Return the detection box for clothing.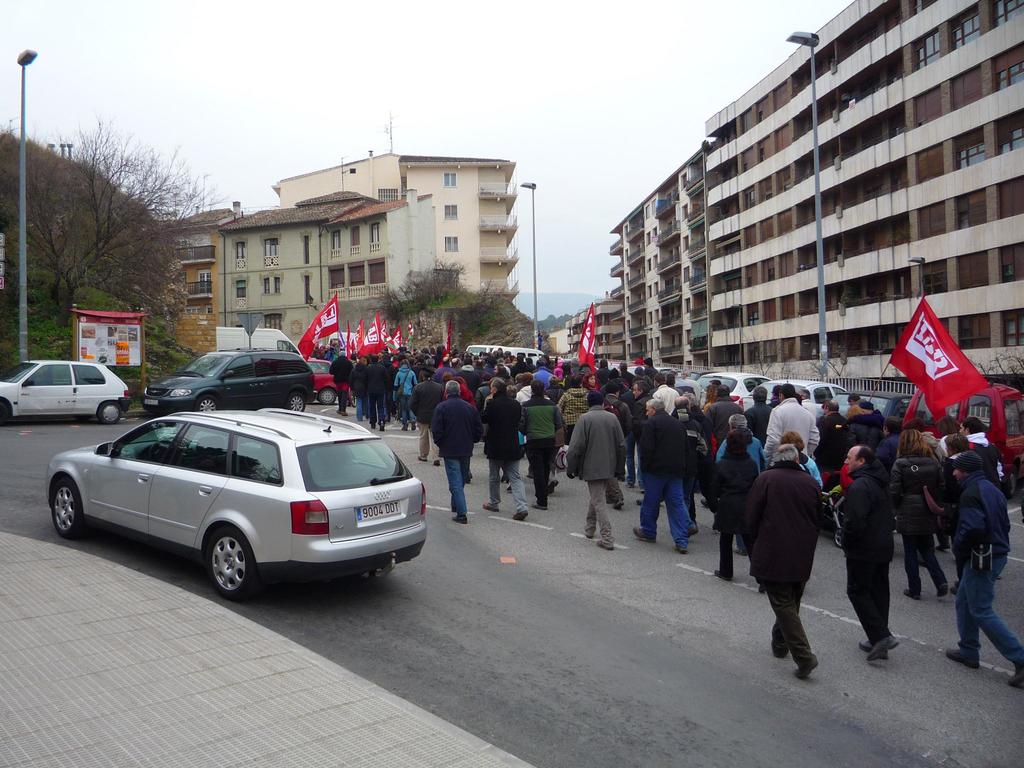
x1=568 y1=403 x2=625 y2=536.
